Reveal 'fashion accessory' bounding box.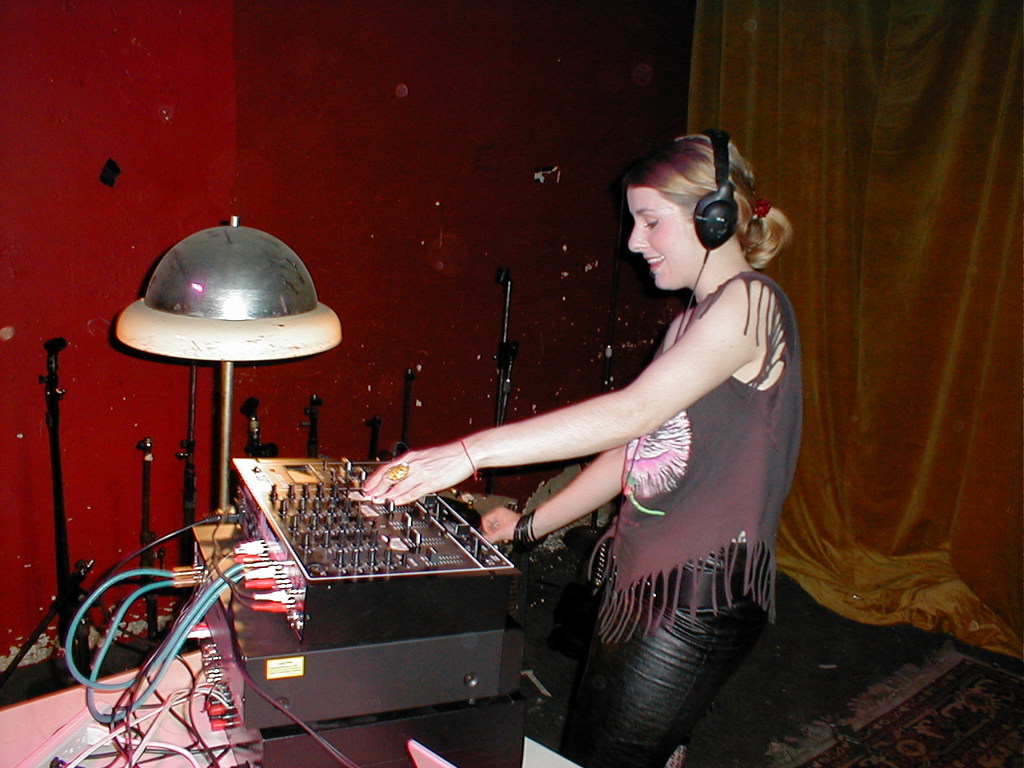
Revealed: crop(511, 510, 547, 552).
